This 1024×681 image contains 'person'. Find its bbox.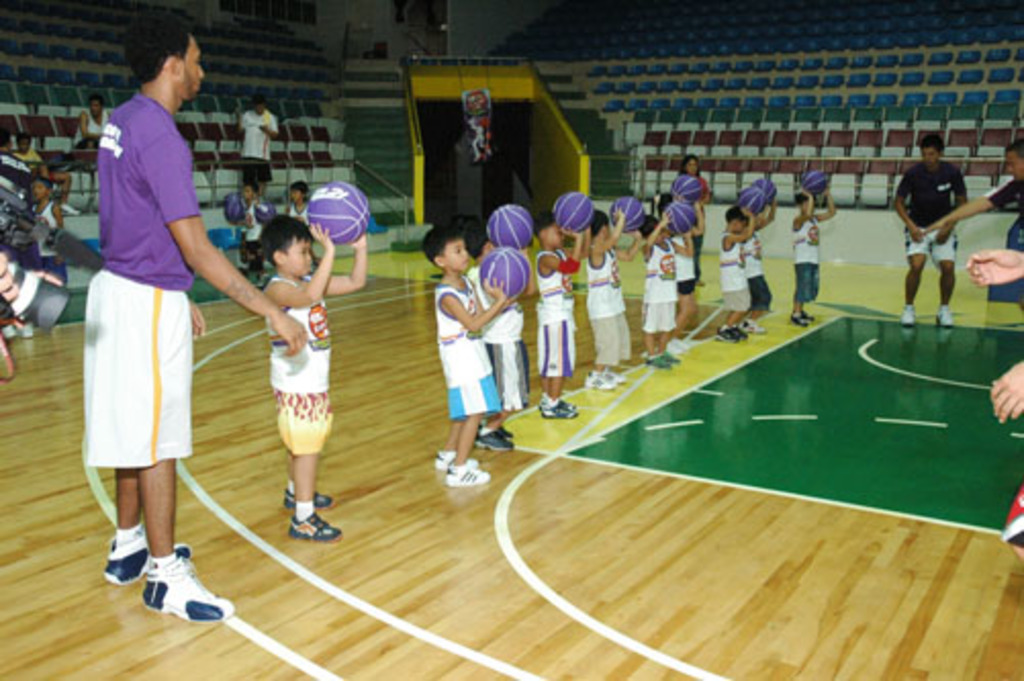
[744, 174, 777, 335].
